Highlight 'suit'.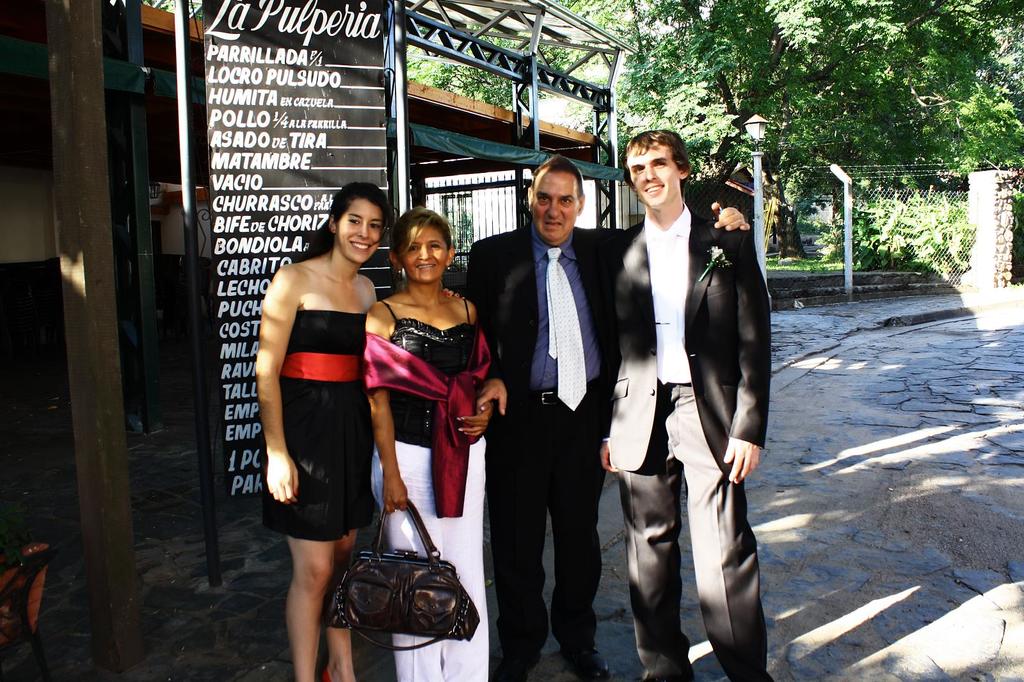
Highlighted region: 465:220:625:660.
